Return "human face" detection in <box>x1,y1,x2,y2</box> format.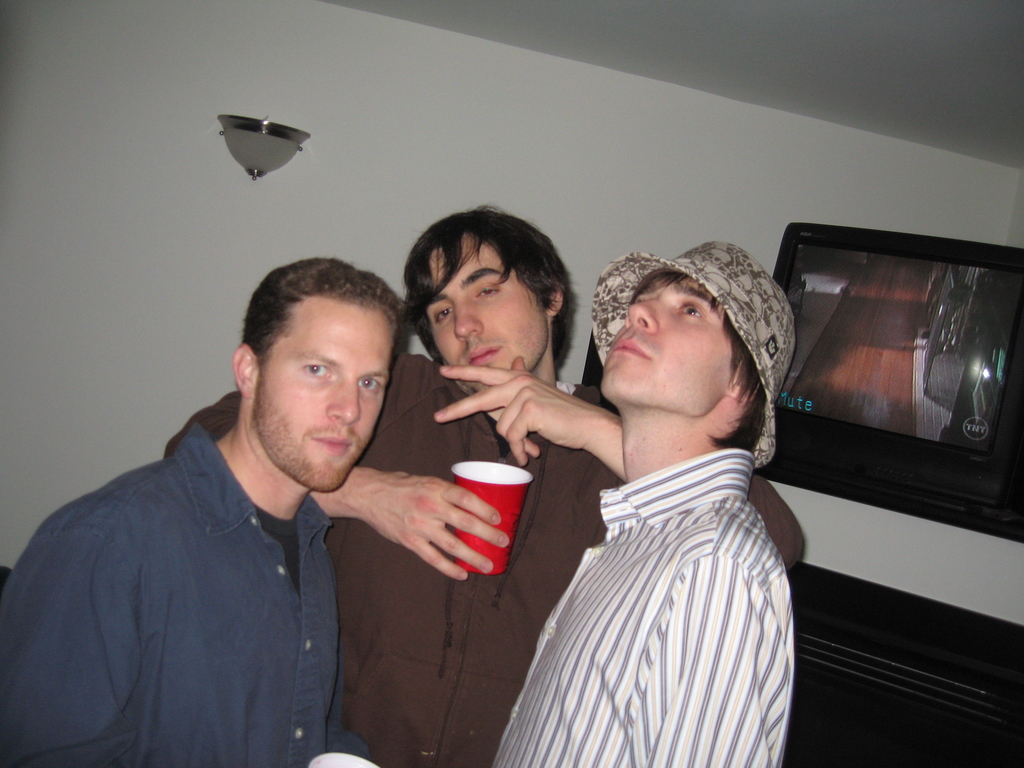
<box>425,233,549,393</box>.
